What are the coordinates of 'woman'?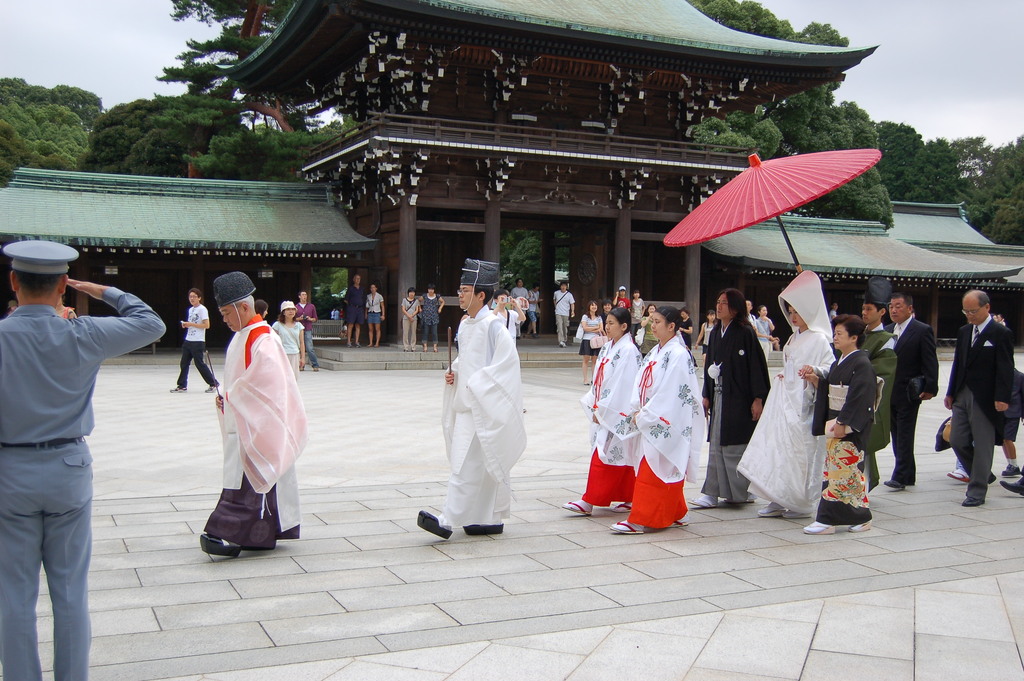
{"x1": 797, "y1": 315, "x2": 879, "y2": 534}.
